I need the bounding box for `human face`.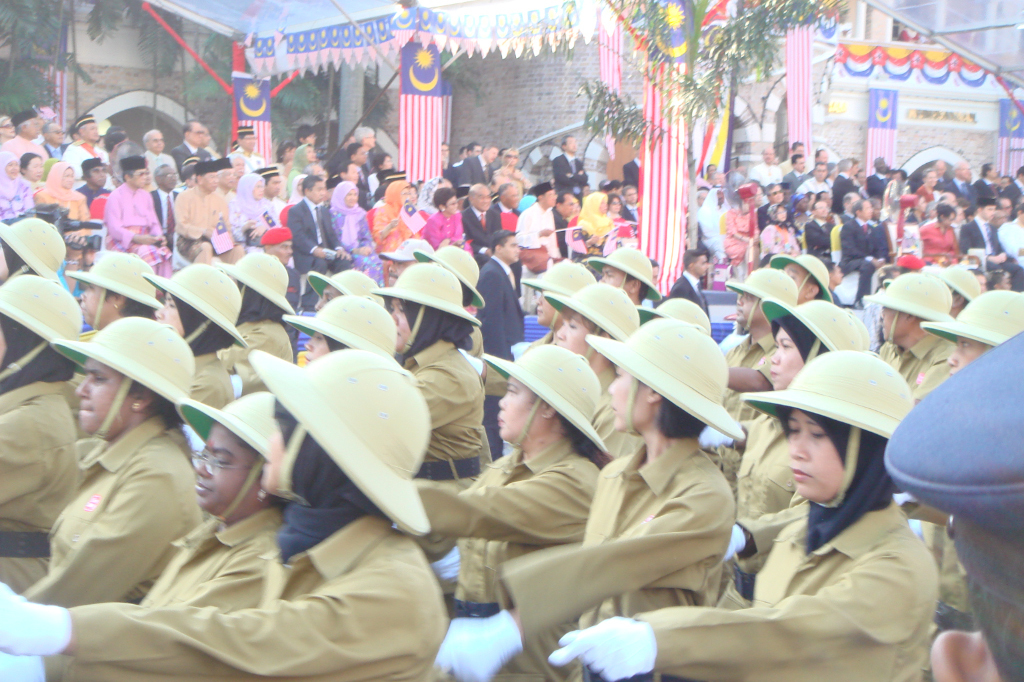
Here it is: BBox(604, 360, 650, 431).
